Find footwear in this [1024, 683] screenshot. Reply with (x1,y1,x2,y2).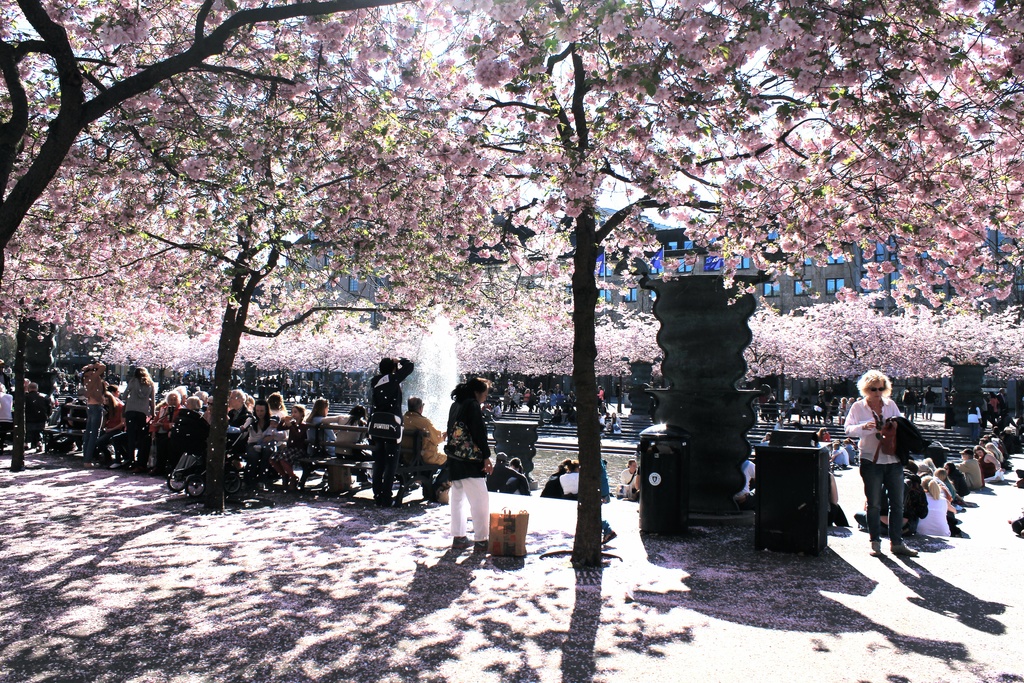
(454,536,471,548).
